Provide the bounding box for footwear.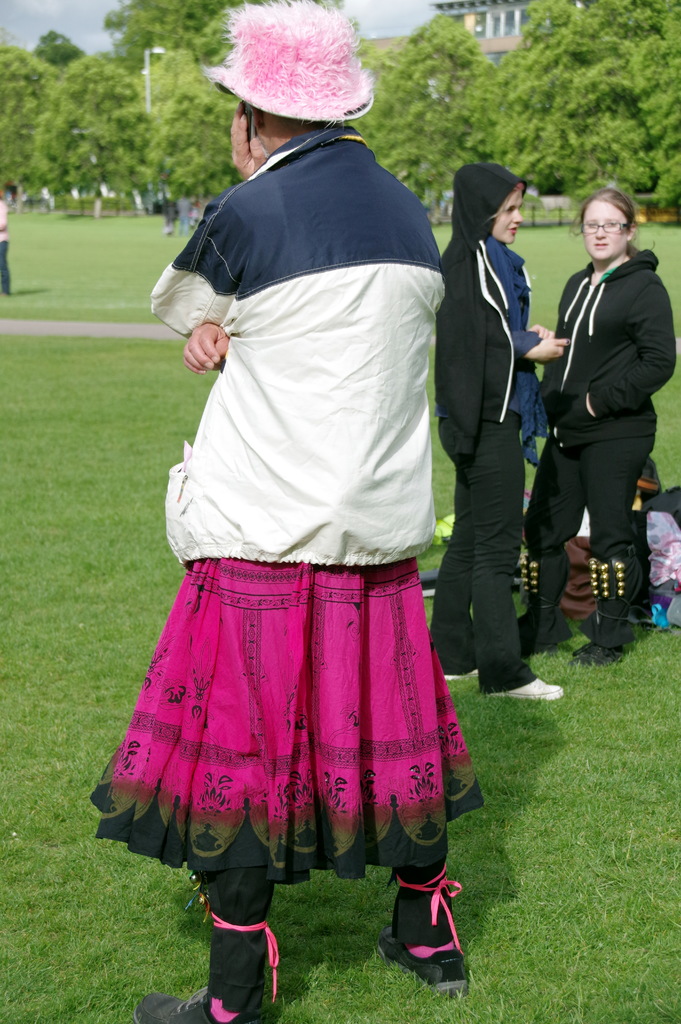
bbox(388, 878, 464, 994).
